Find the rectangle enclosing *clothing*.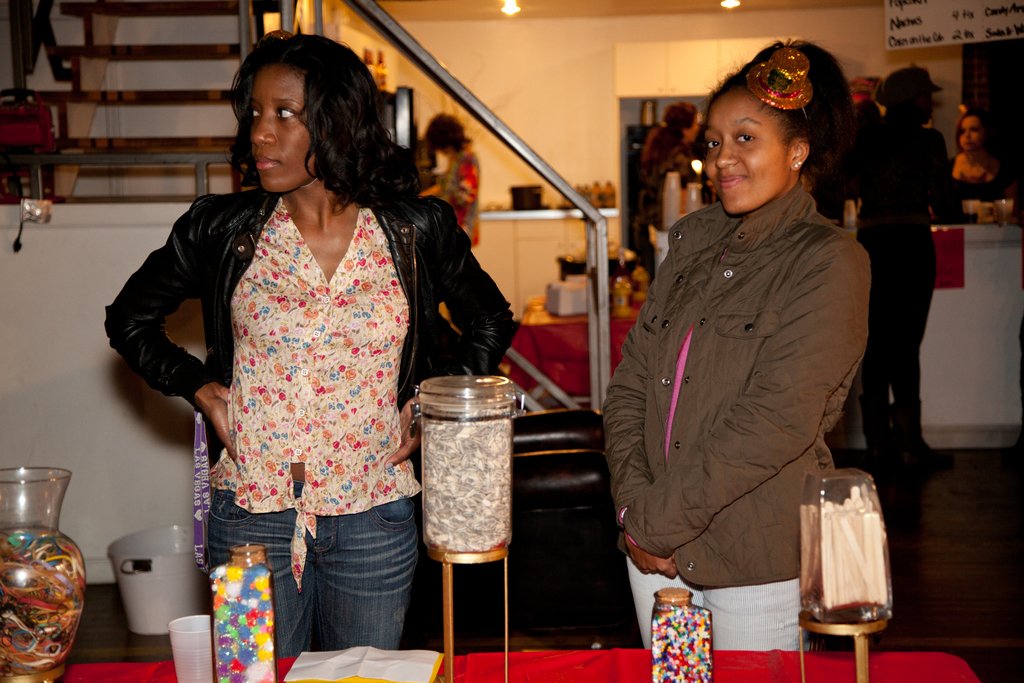
443:144:483:248.
